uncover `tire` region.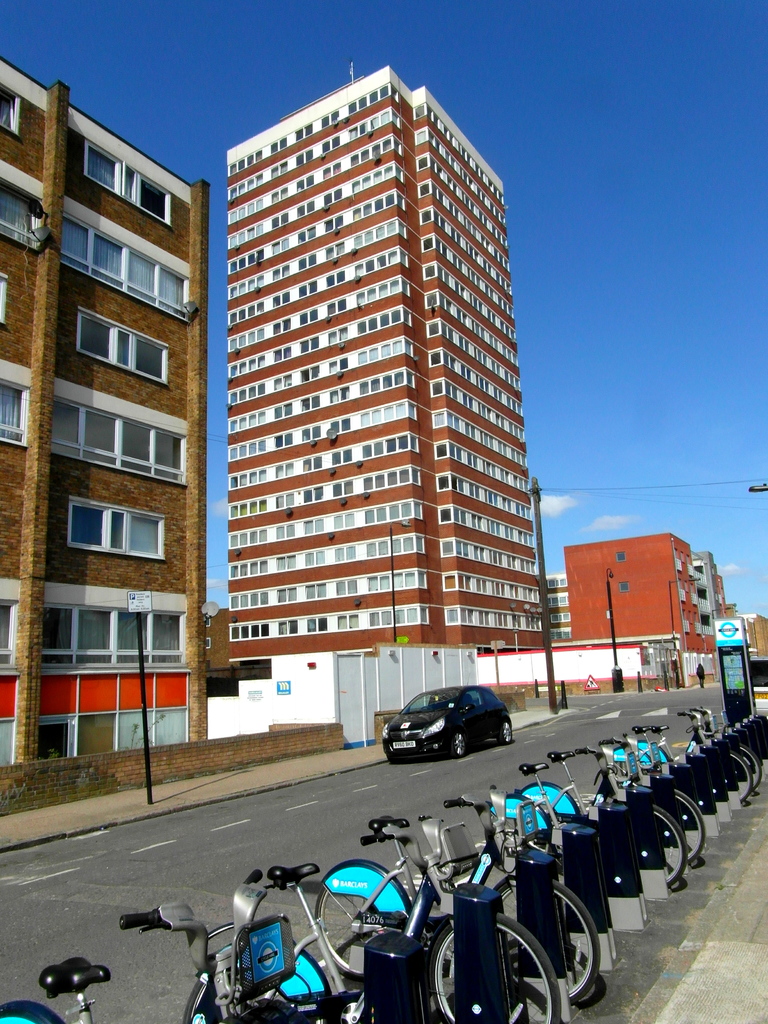
Uncovered: <region>497, 877, 605, 1006</region>.
